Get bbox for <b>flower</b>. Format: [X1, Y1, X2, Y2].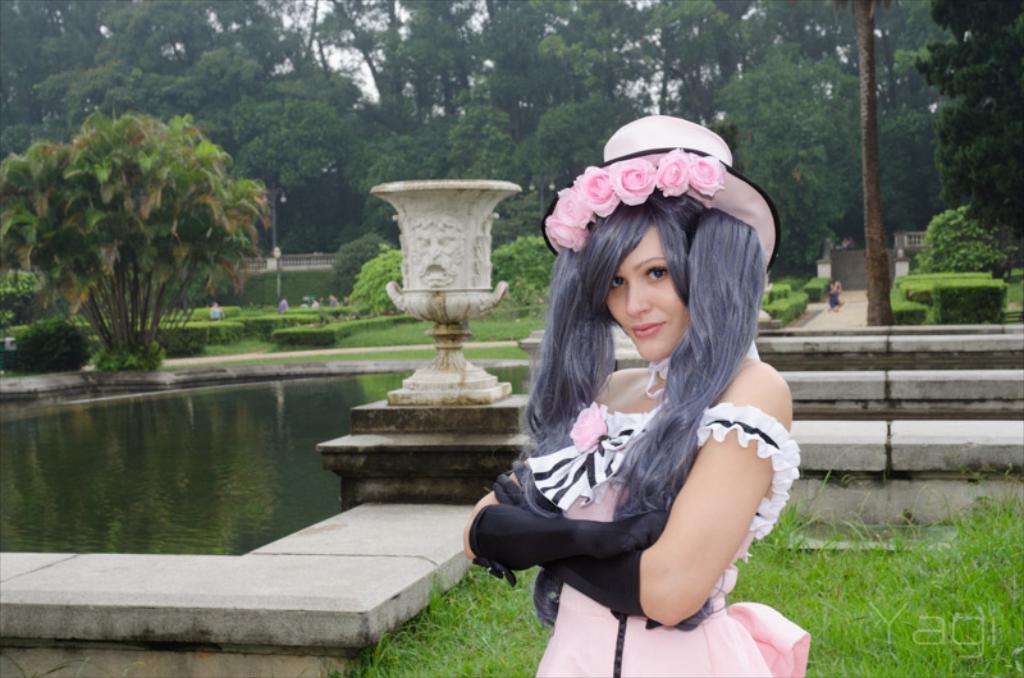
[658, 148, 694, 196].
